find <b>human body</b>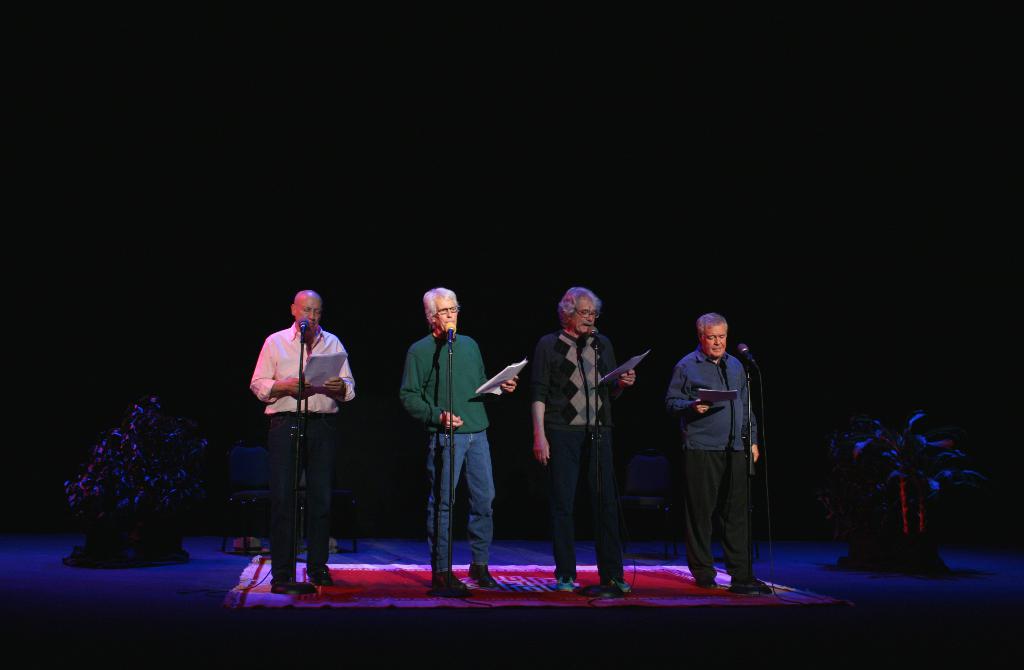
rect(525, 324, 632, 593)
